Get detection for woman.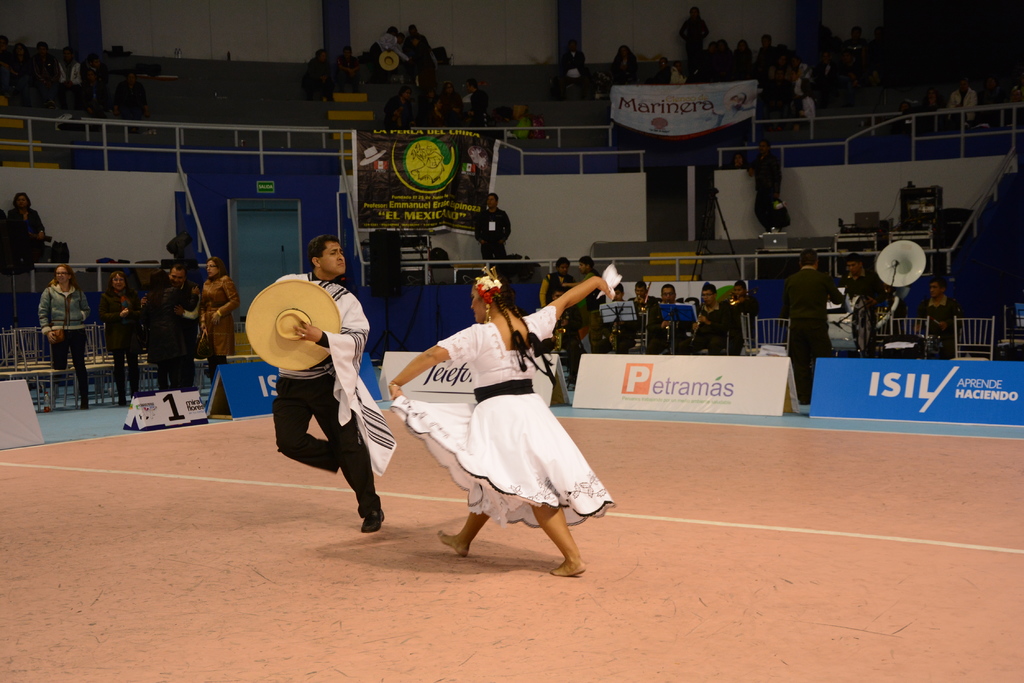
Detection: bbox=(945, 78, 977, 136).
